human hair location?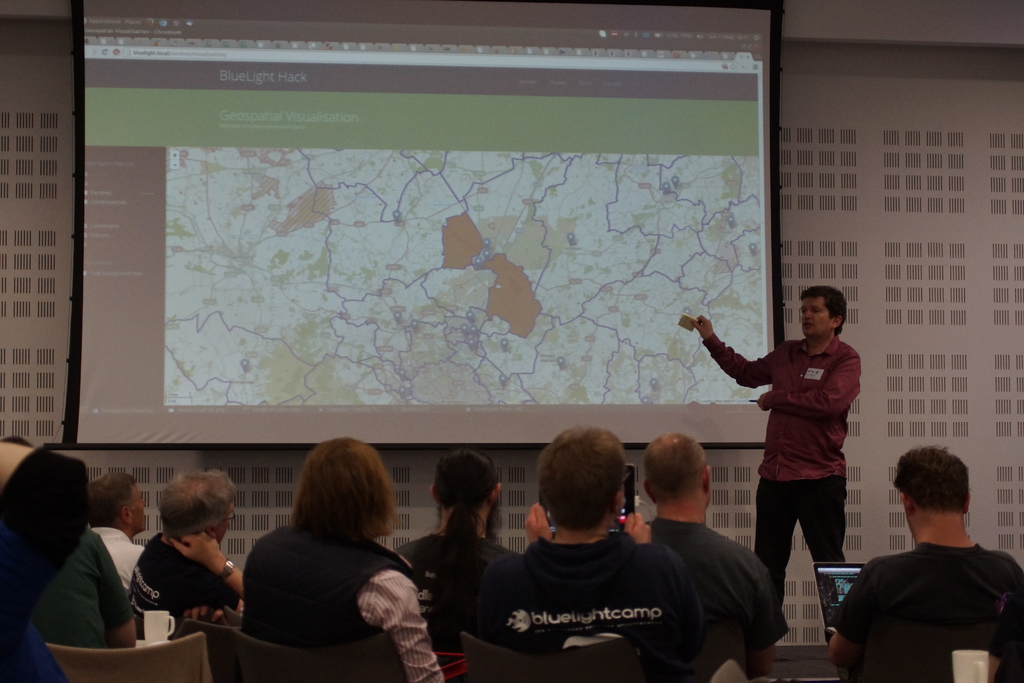
{"left": 158, "top": 468, "right": 235, "bottom": 544}
